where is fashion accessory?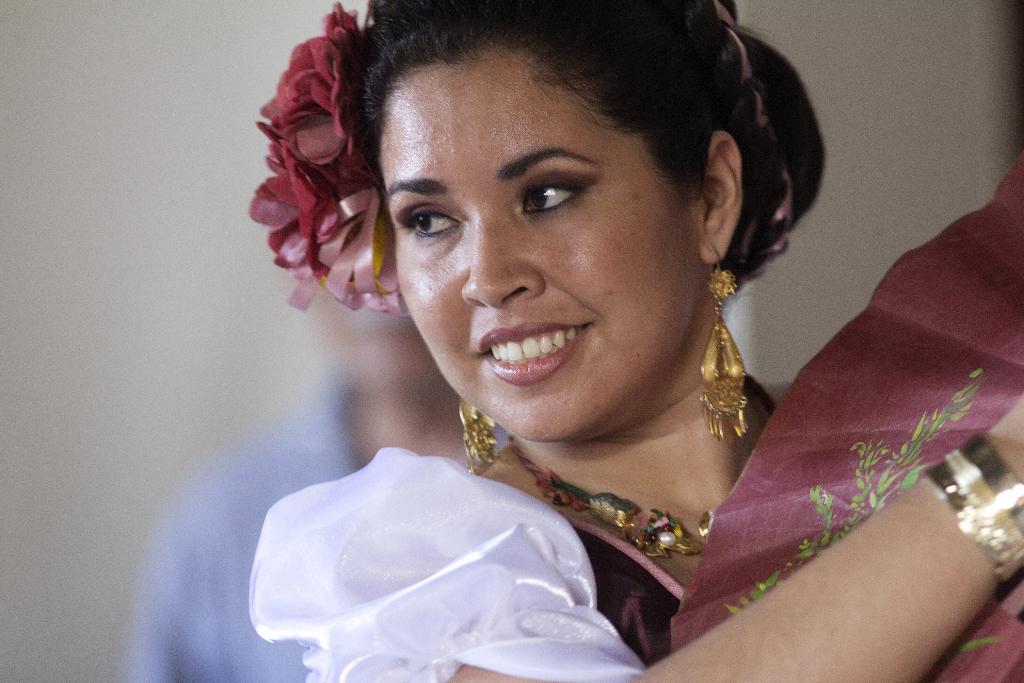
919/431/1023/583.
